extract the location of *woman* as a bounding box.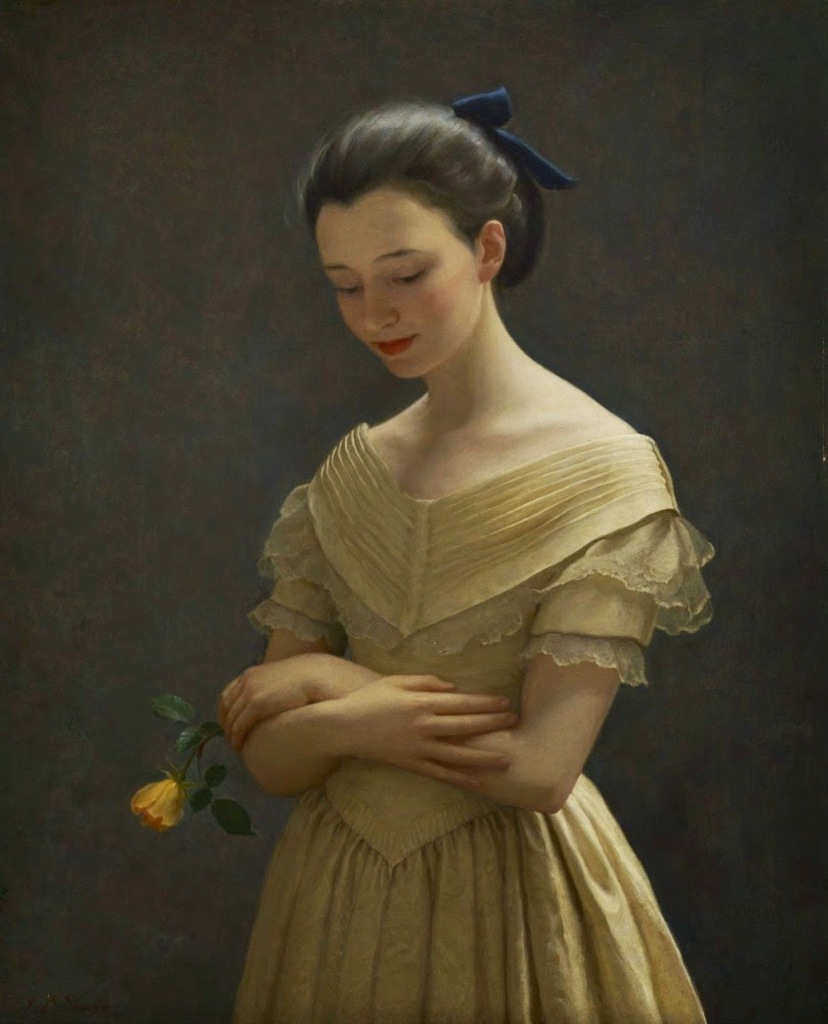
rect(132, 91, 730, 1022).
